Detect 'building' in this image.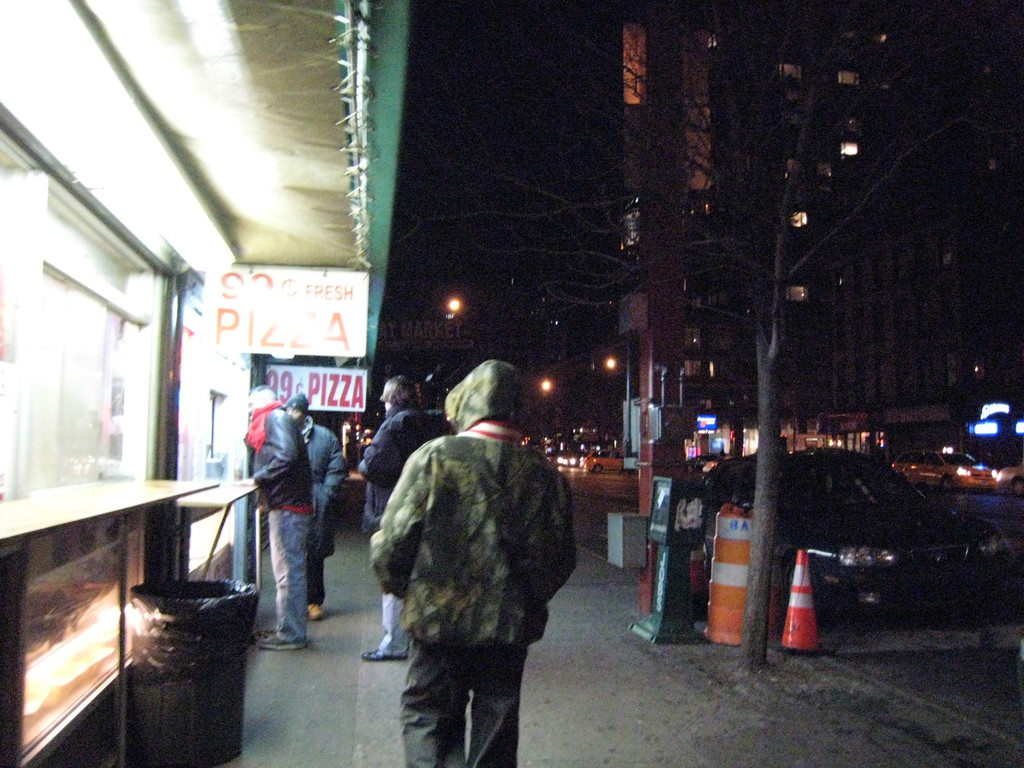
Detection: (left=0, top=0, right=412, bottom=767).
